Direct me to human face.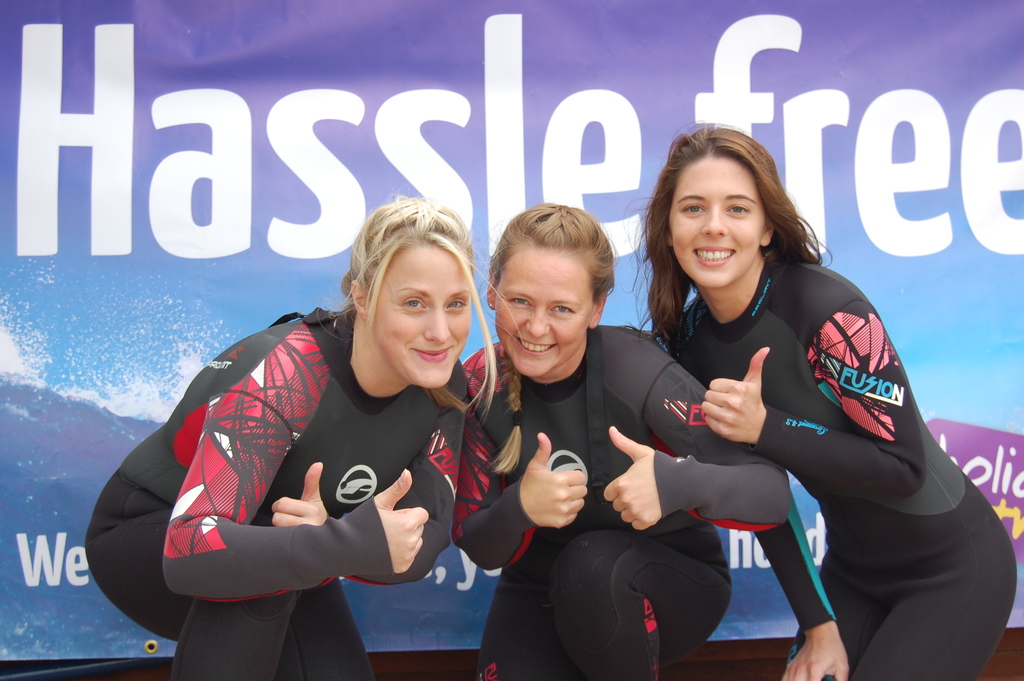
Direction: 495 238 597 386.
